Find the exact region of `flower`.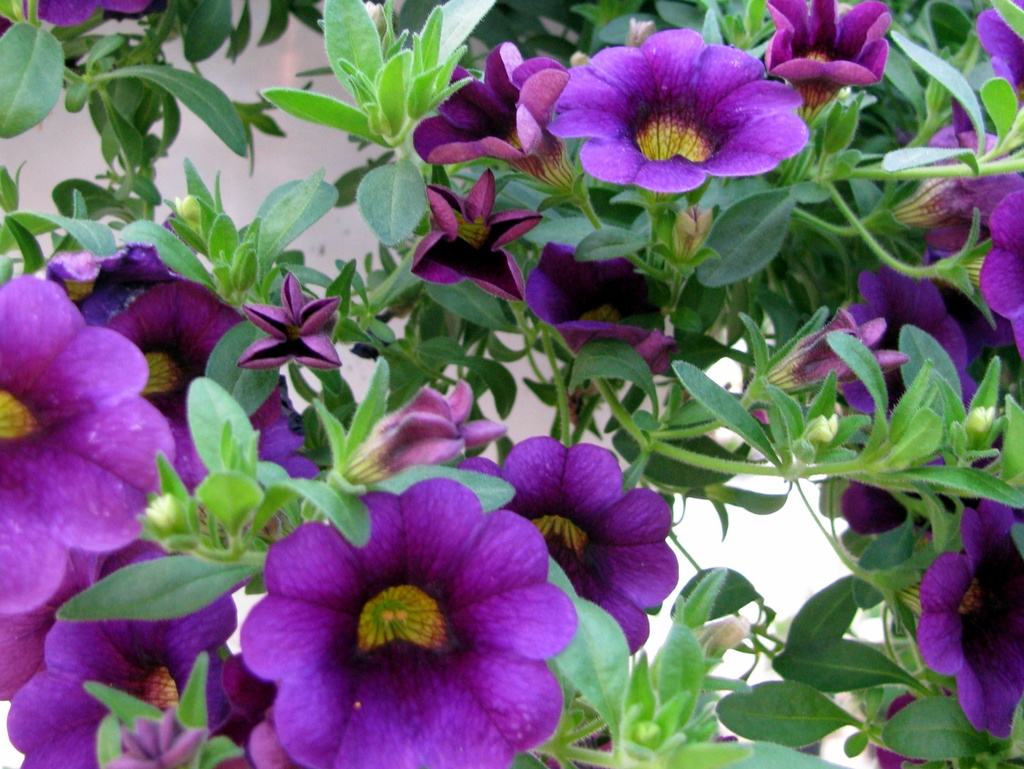
Exact region: (4, 589, 244, 768).
